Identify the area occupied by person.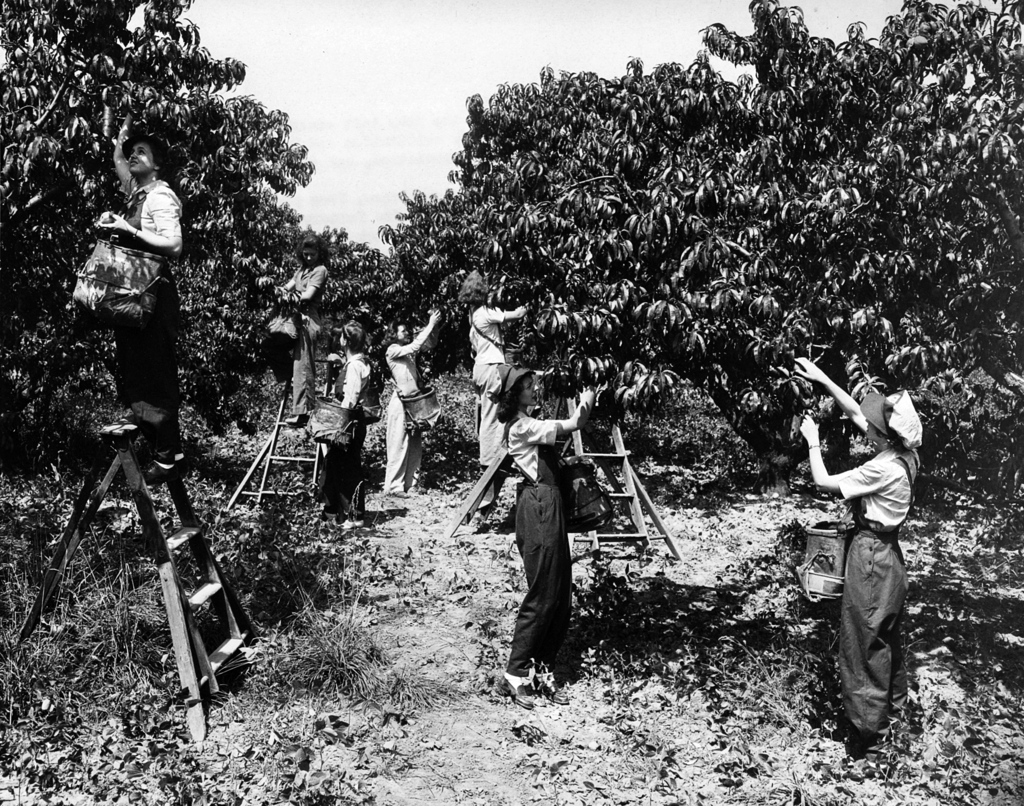
Area: 273/236/323/425.
